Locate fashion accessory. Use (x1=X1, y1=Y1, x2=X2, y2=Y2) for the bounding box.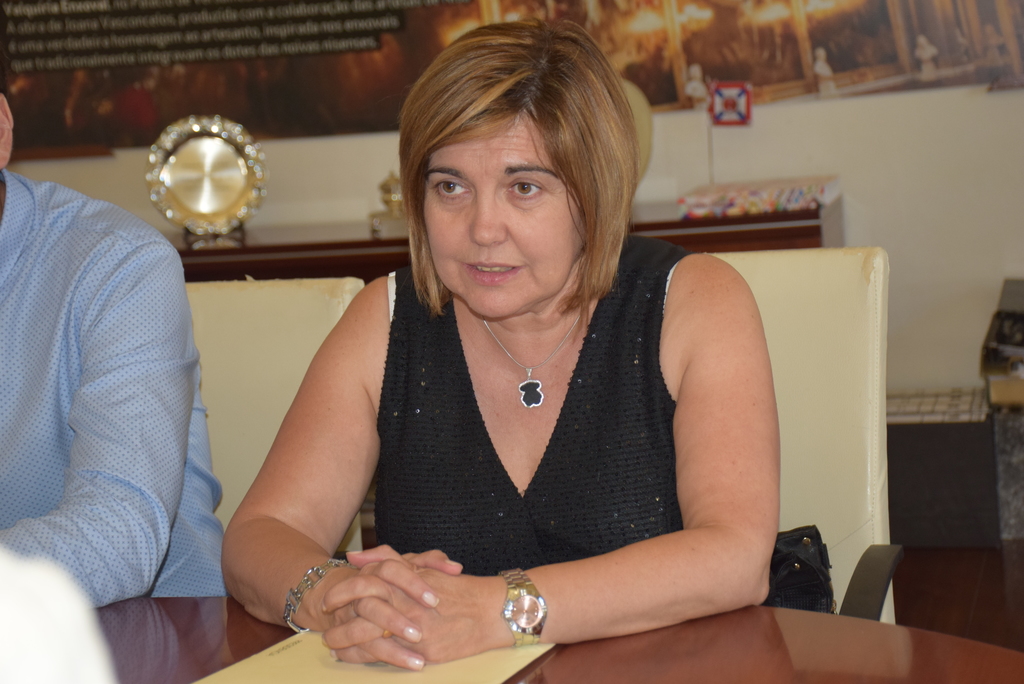
(x1=502, y1=568, x2=550, y2=648).
